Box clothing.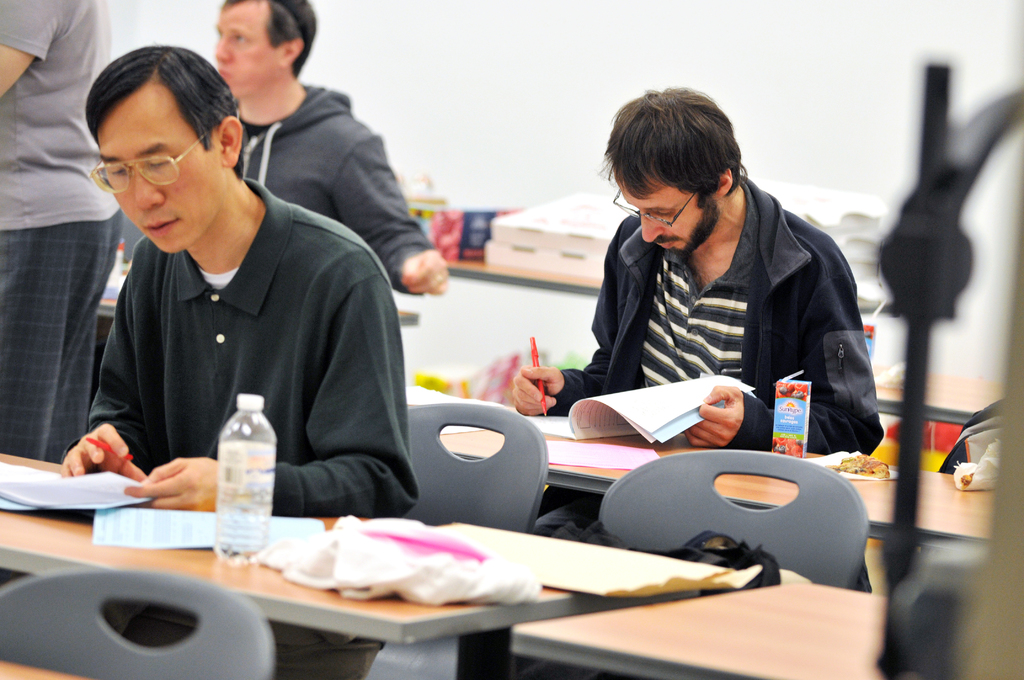
l=87, t=176, r=431, b=521.
